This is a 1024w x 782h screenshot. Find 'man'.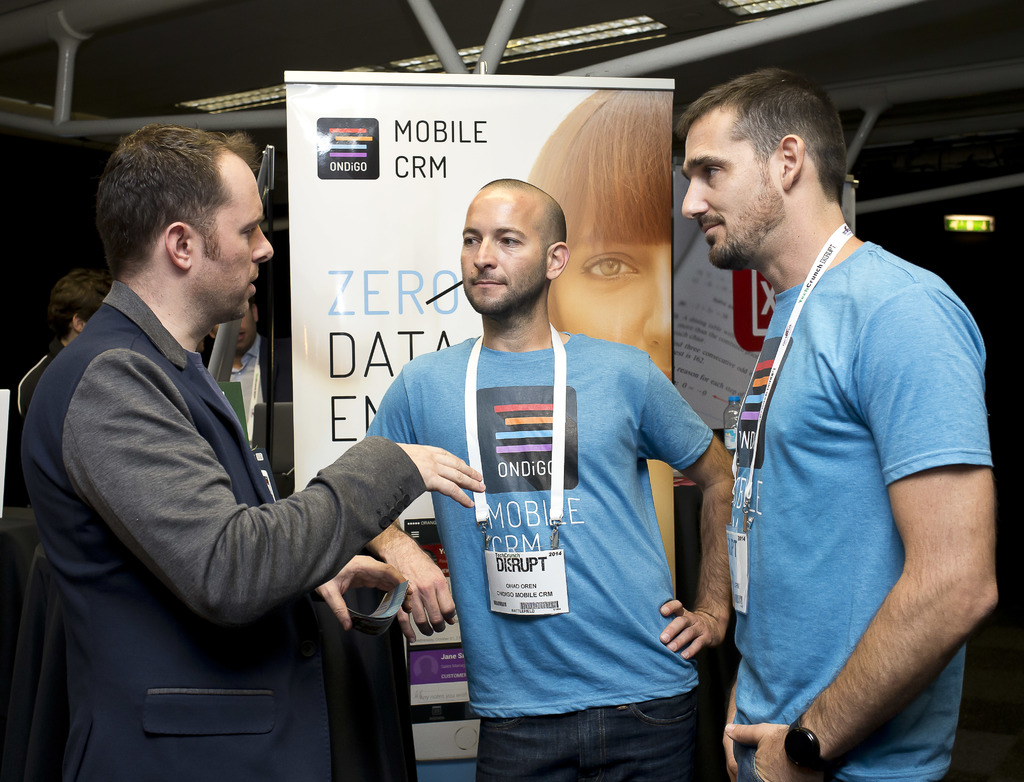
Bounding box: rect(356, 179, 732, 781).
